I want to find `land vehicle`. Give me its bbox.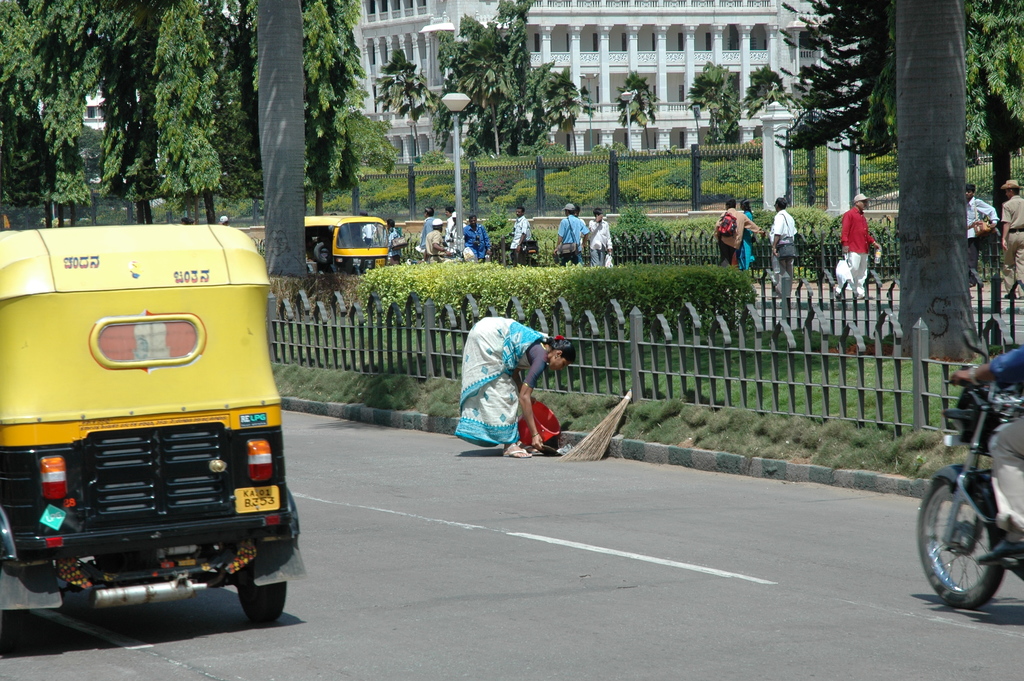
x1=0 y1=222 x2=307 y2=632.
